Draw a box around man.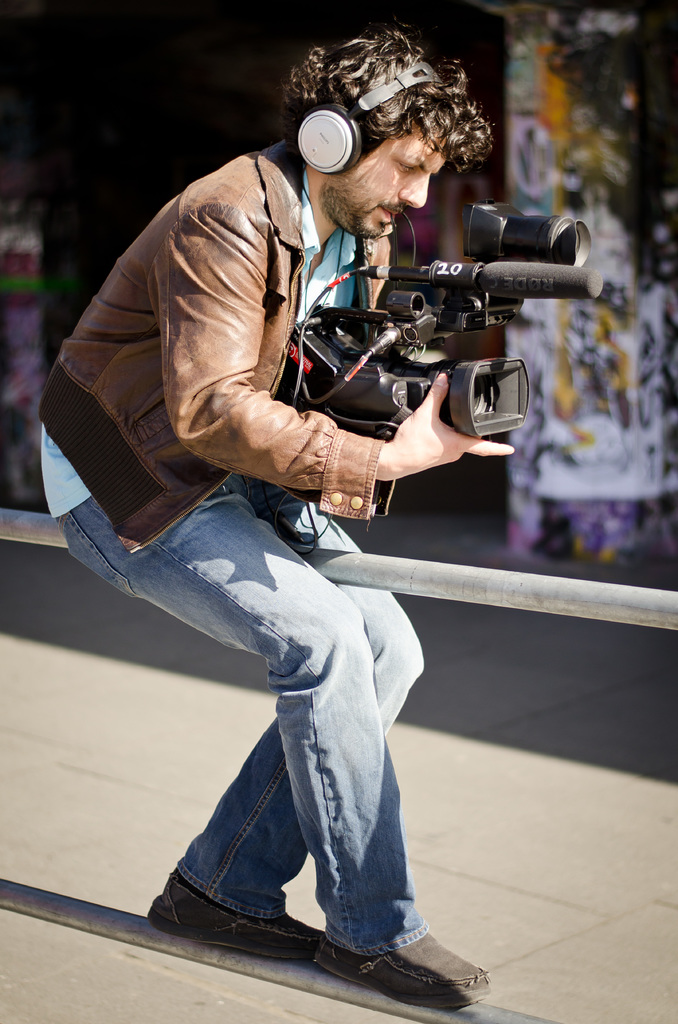
75,57,558,920.
